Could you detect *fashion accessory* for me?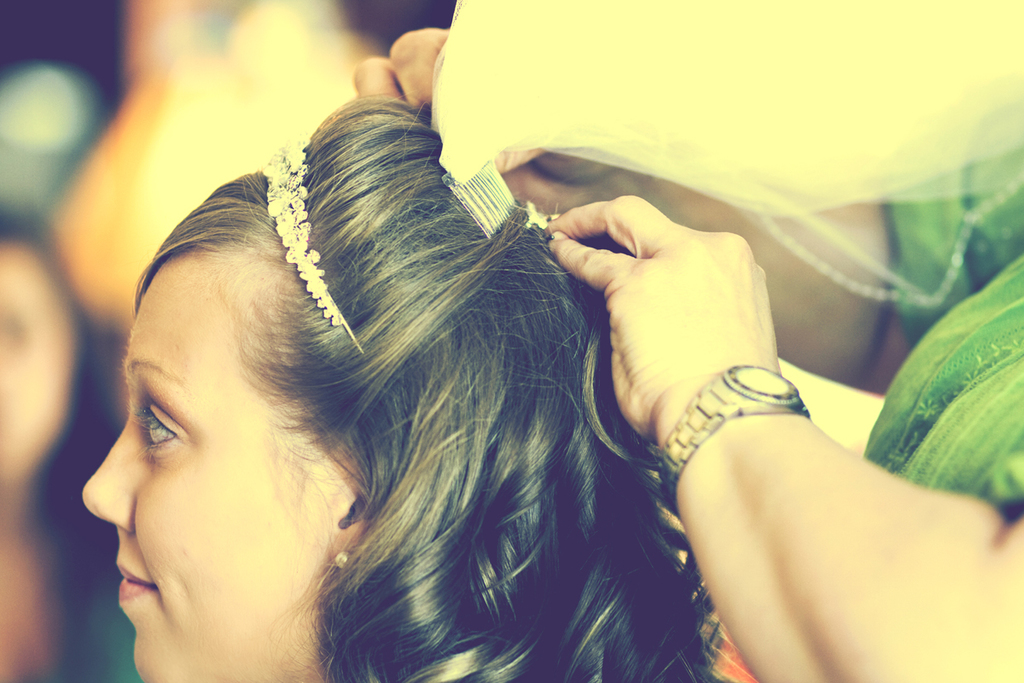
Detection result: locate(261, 140, 367, 357).
